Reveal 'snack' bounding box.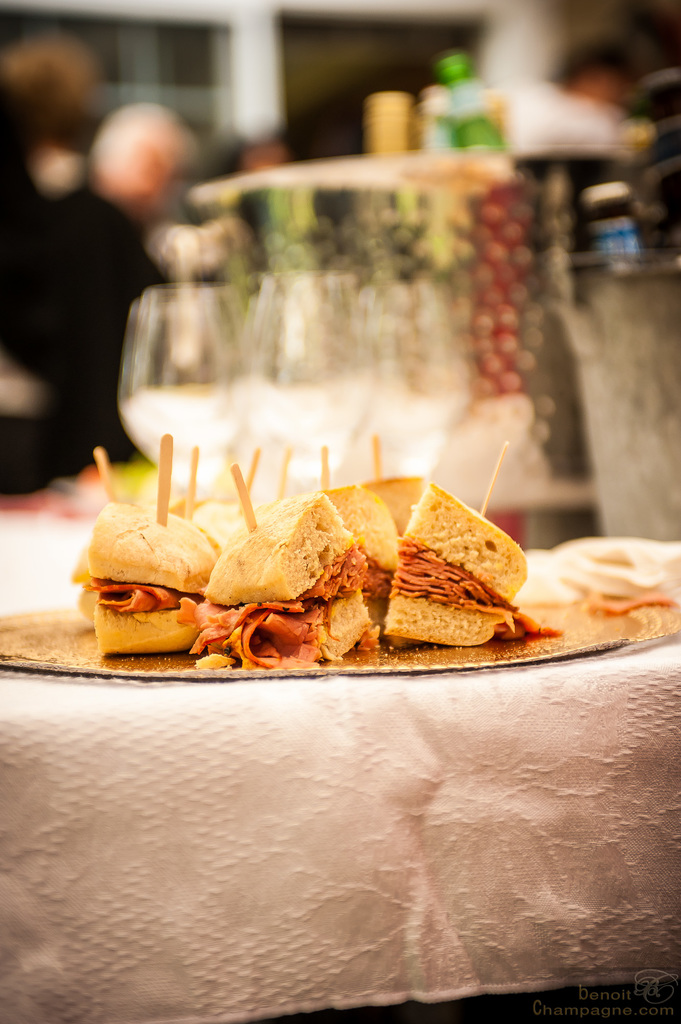
Revealed: rect(373, 481, 524, 652).
